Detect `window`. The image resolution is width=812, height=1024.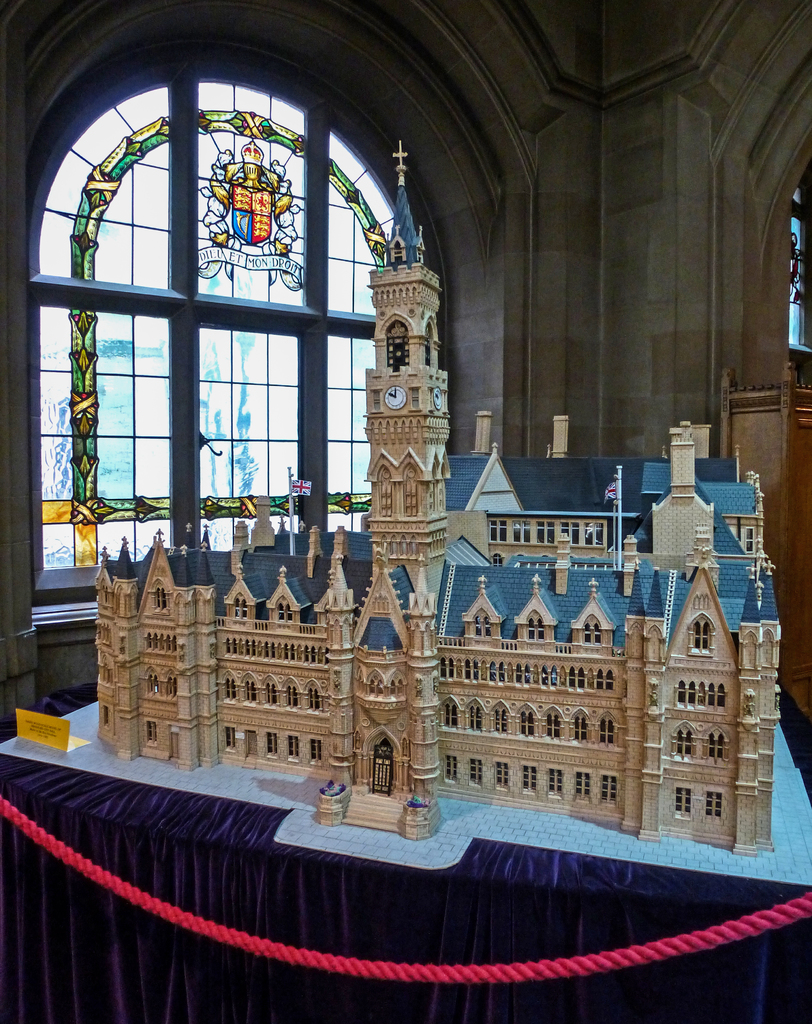
(x1=100, y1=707, x2=112, y2=732).
